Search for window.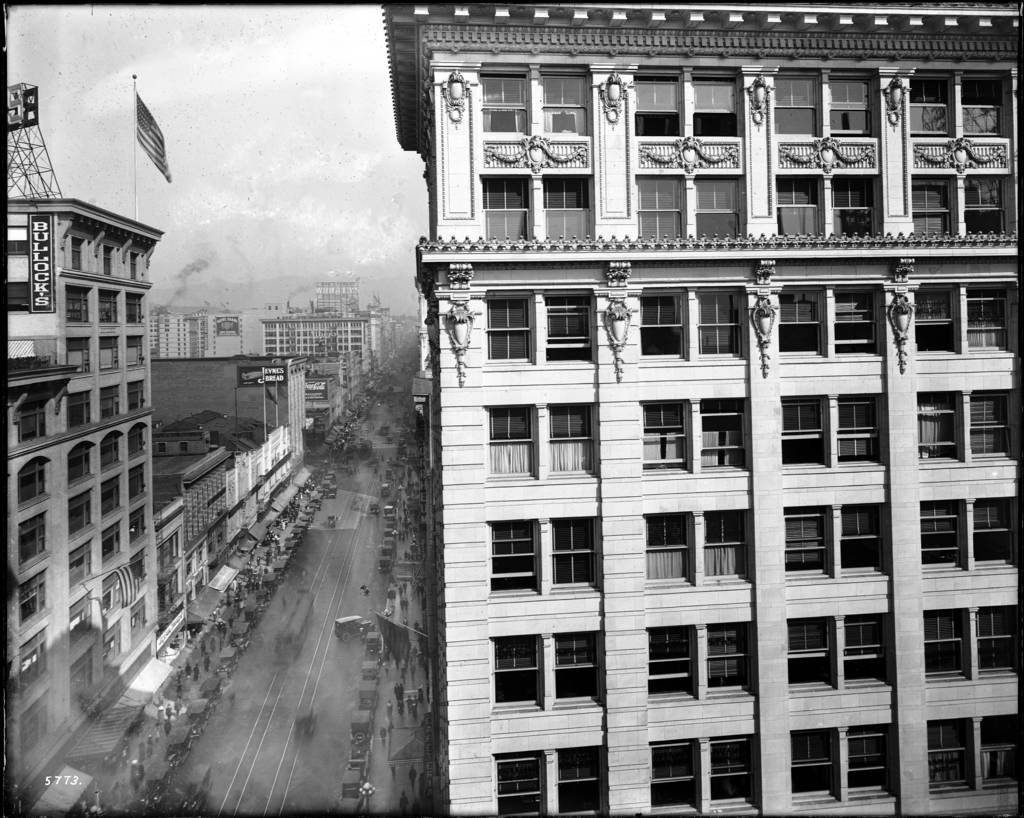
Found at 780 395 828 467.
